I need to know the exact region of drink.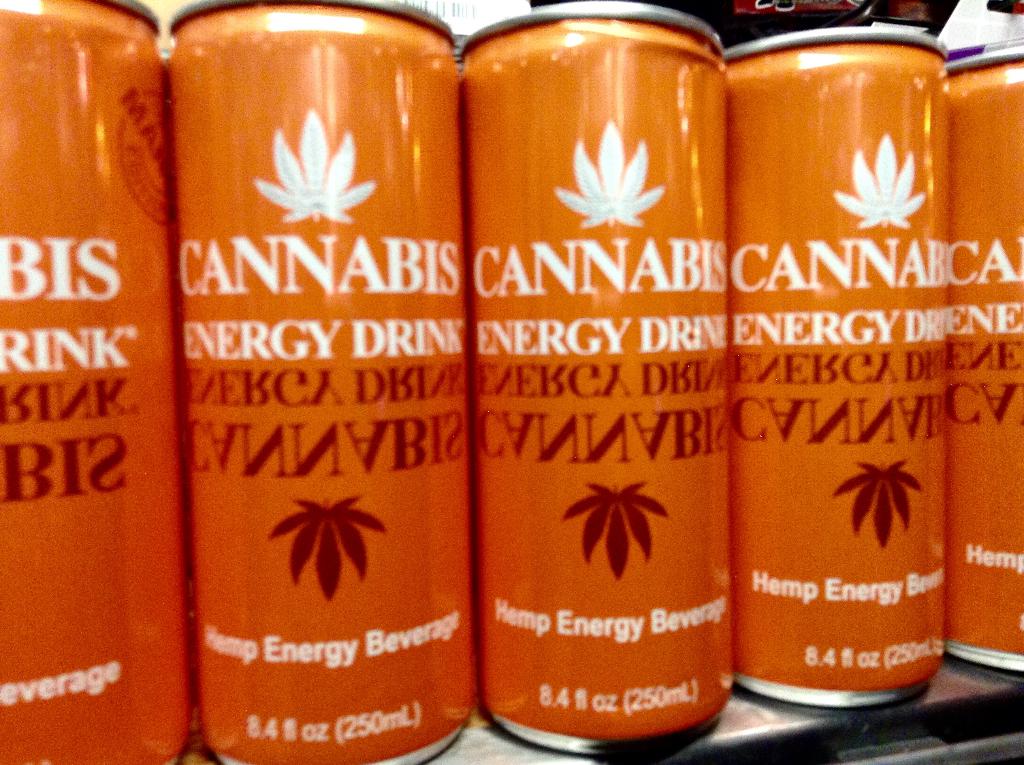
Region: <region>161, 0, 460, 715</region>.
